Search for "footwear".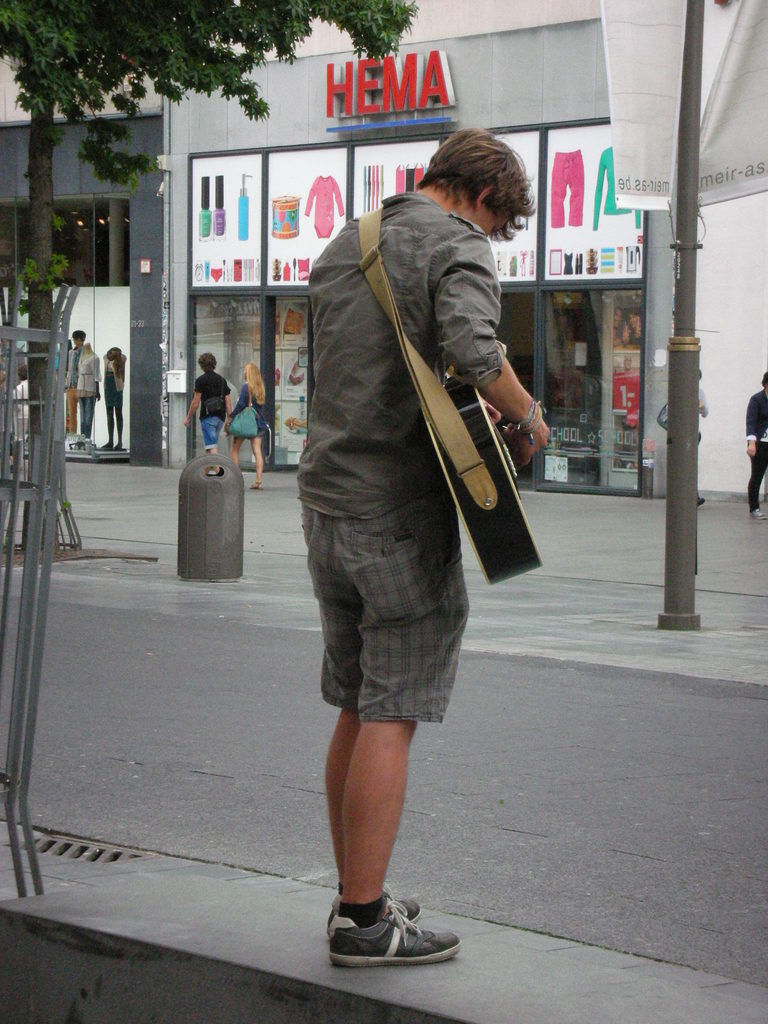
Found at BBox(699, 495, 705, 506).
